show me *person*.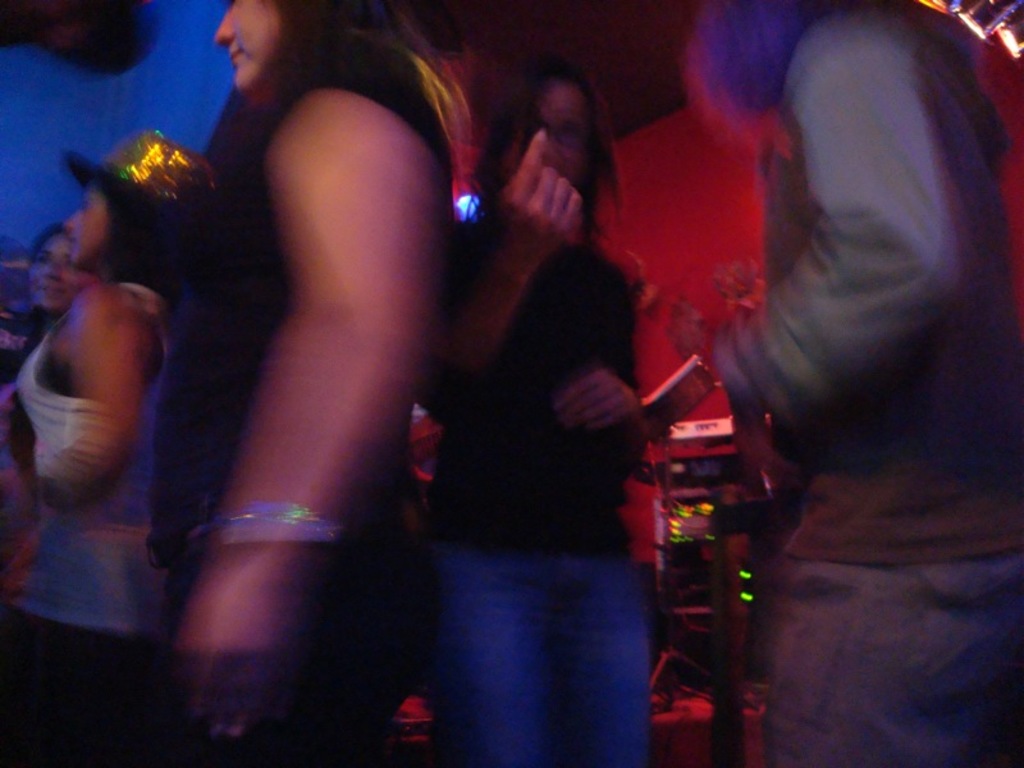
*person* is here: pyautogui.locateOnScreen(407, 72, 653, 767).
